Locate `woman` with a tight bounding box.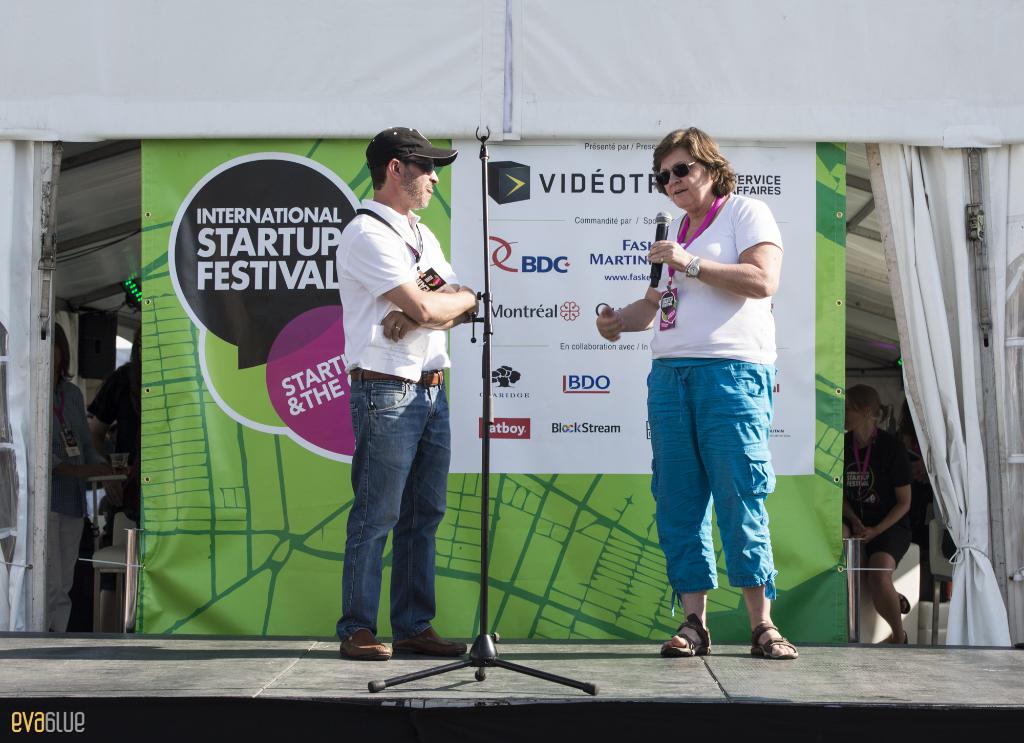
843/385/917/642.
